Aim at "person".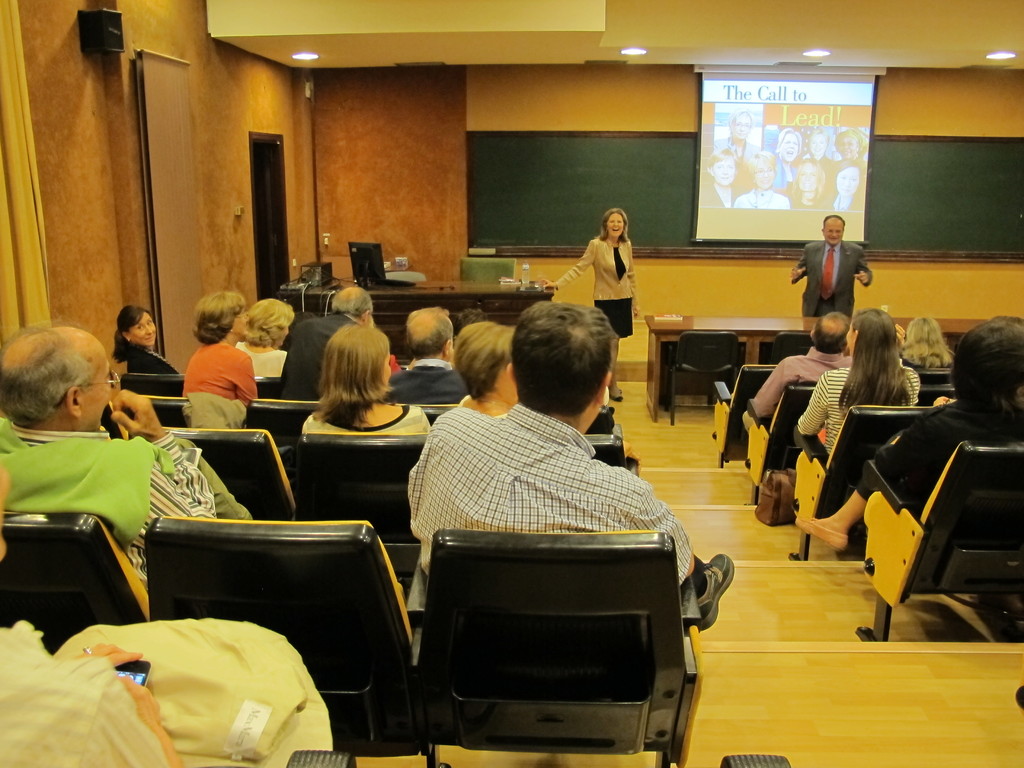
Aimed at detection(285, 309, 316, 353).
